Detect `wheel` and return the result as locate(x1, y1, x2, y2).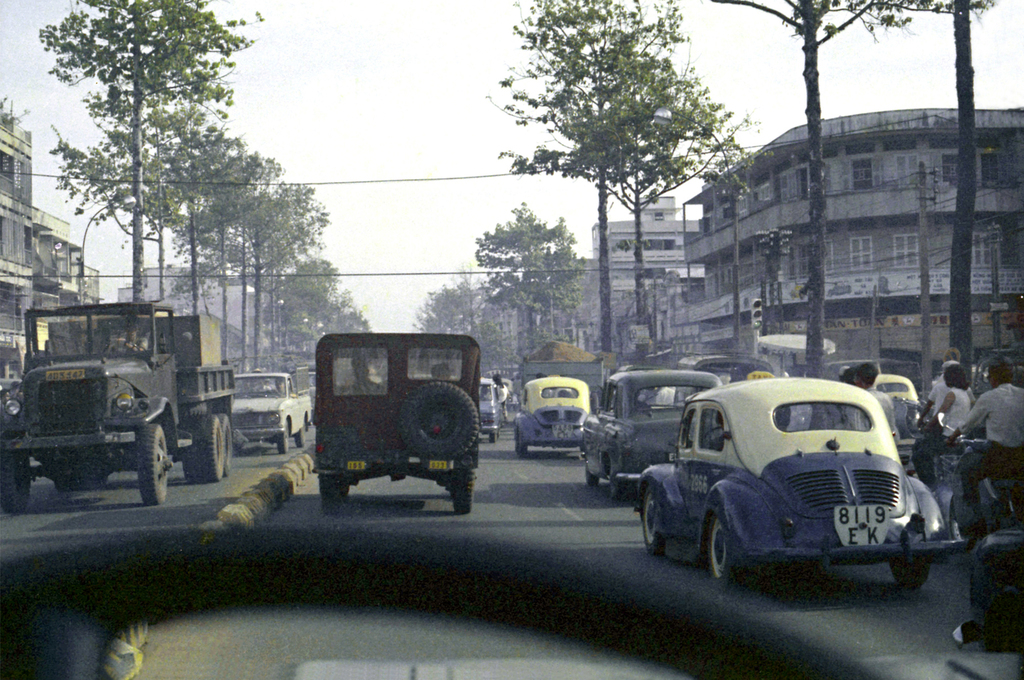
locate(0, 448, 35, 517).
